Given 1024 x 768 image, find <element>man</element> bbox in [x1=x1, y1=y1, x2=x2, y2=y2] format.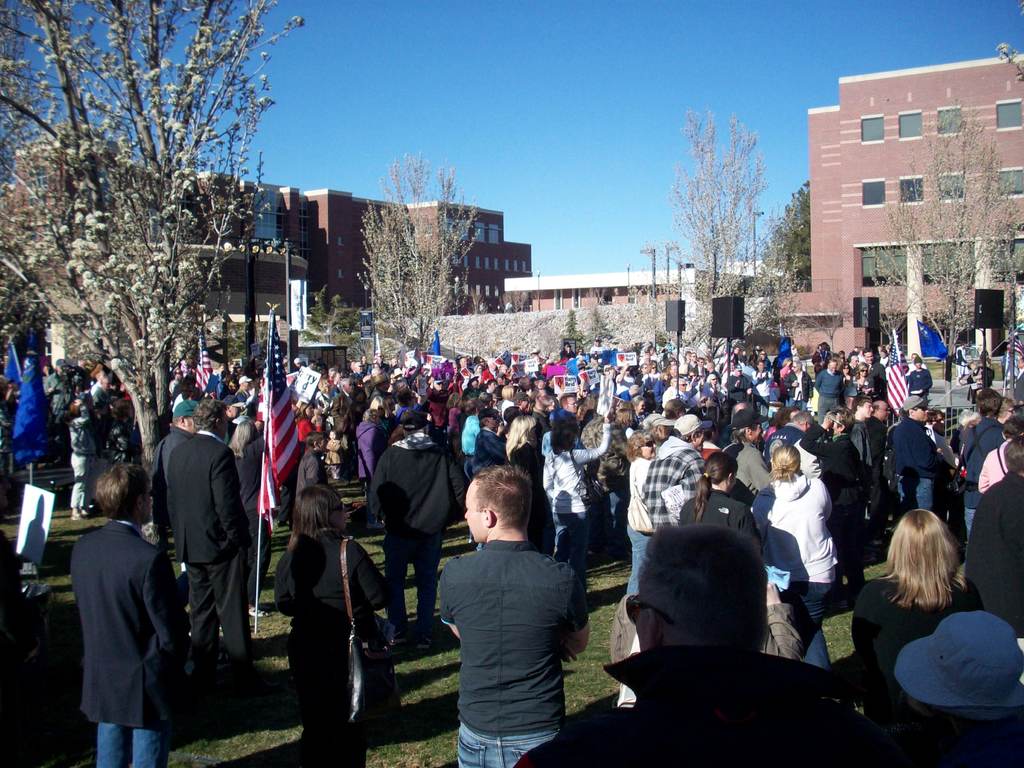
[x1=781, y1=362, x2=809, y2=411].
